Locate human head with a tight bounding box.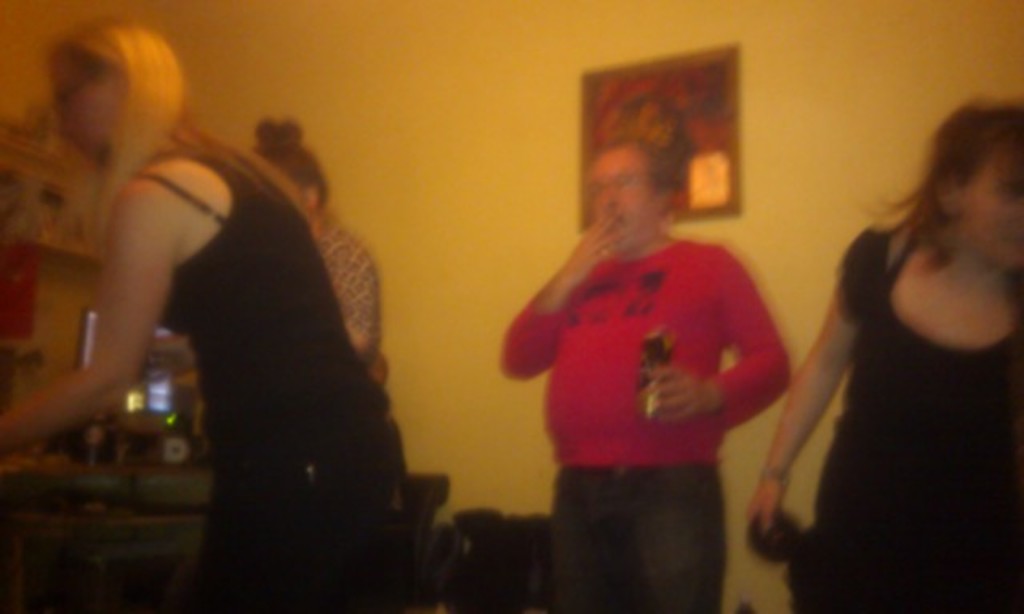
Rect(45, 18, 189, 165).
